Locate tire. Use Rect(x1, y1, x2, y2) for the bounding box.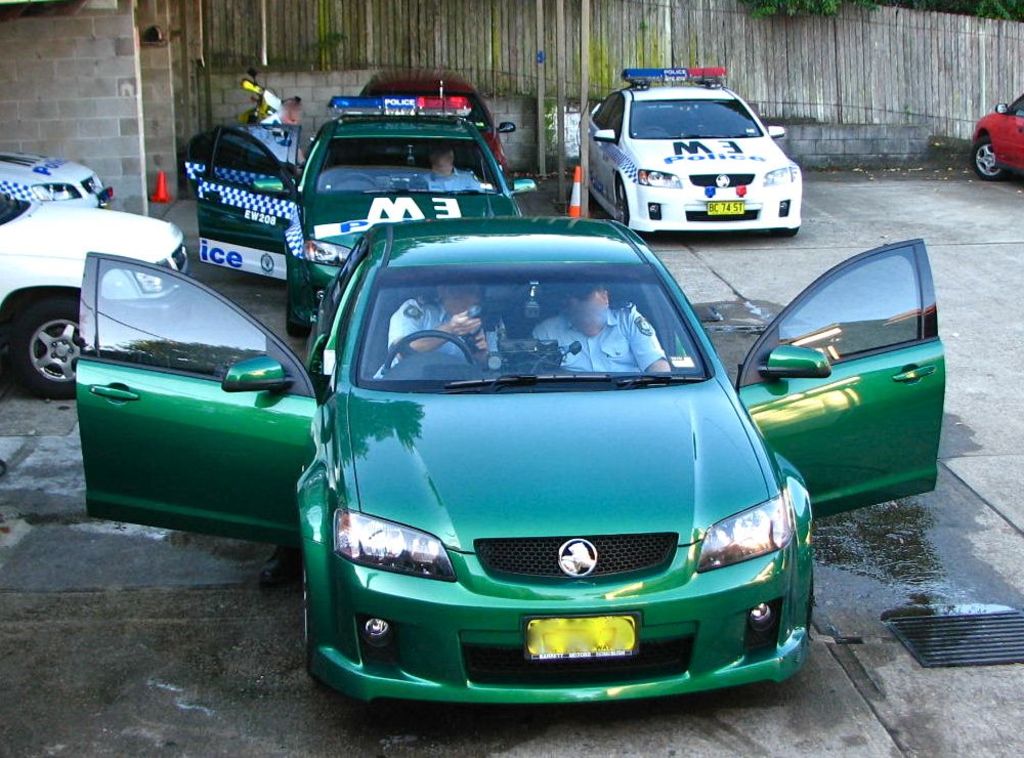
Rect(5, 295, 93, 399).
